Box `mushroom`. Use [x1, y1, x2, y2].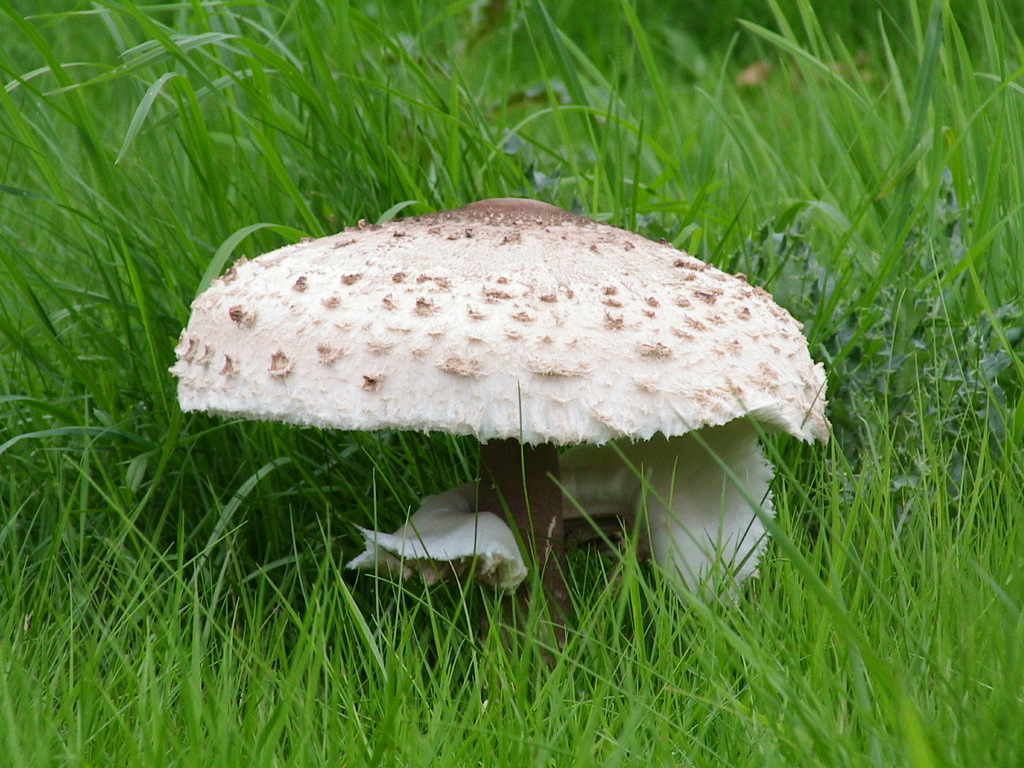
[174, 210, 817, 627].
